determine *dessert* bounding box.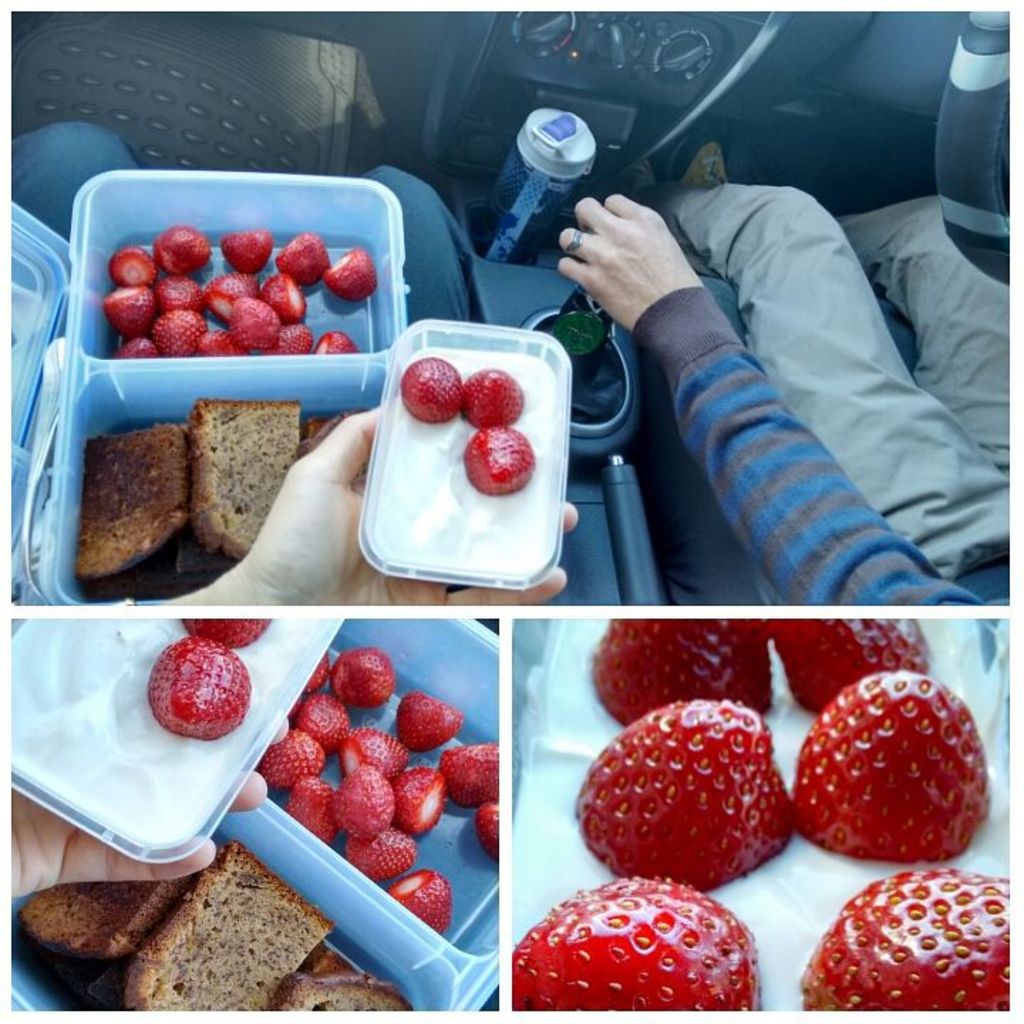
Determined: <region>336, 768, 390, 833</region>.
